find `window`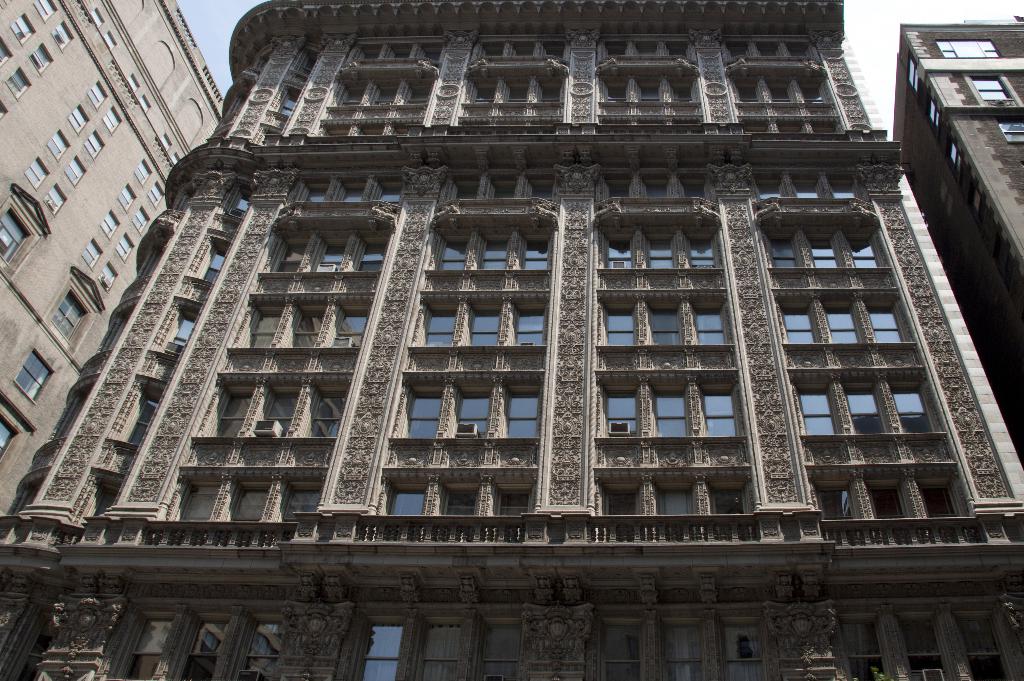
x1=164 y1=133 x2=173 y2=149
